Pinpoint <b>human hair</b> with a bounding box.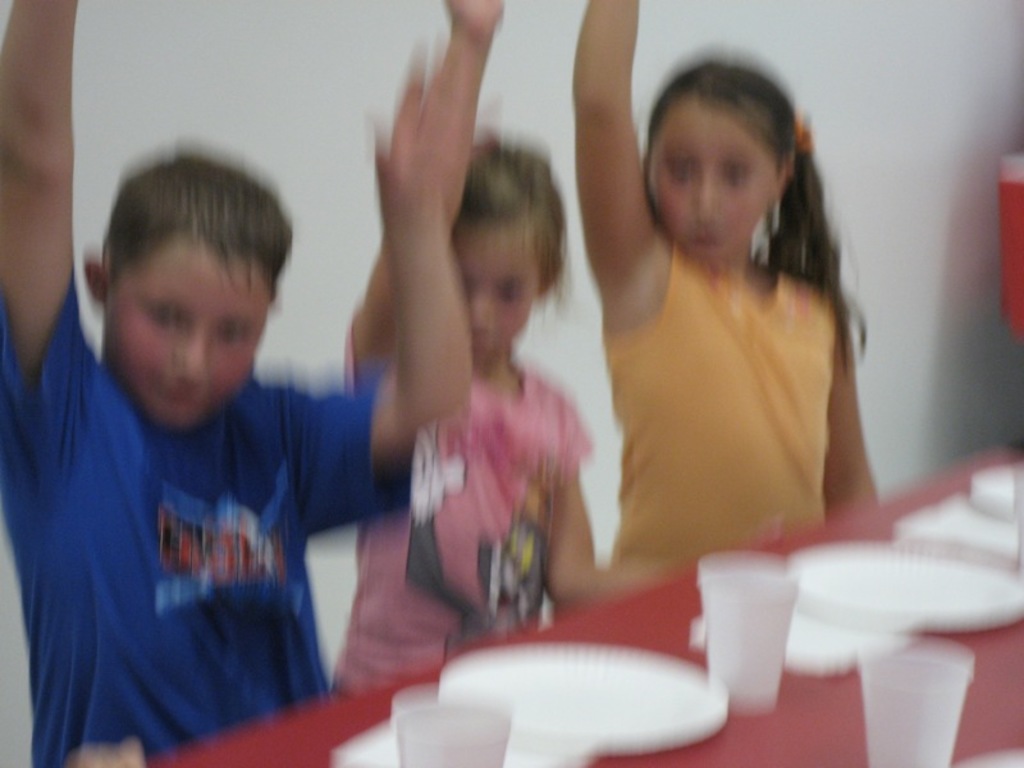
<box>106,143,303,298</box>.
